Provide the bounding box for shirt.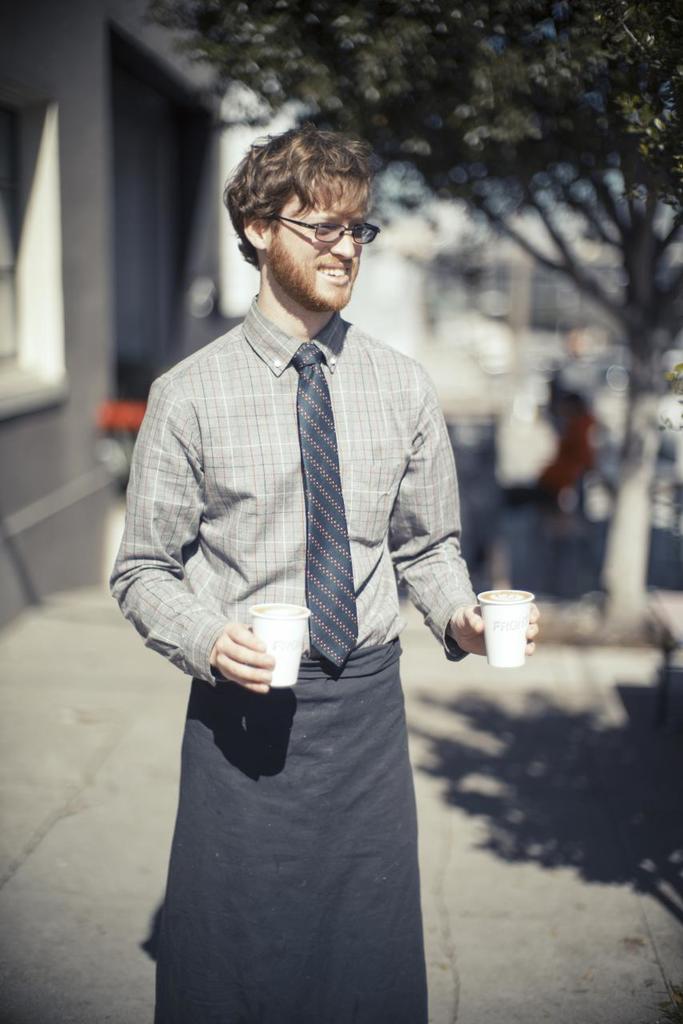
109 290 480 686.
